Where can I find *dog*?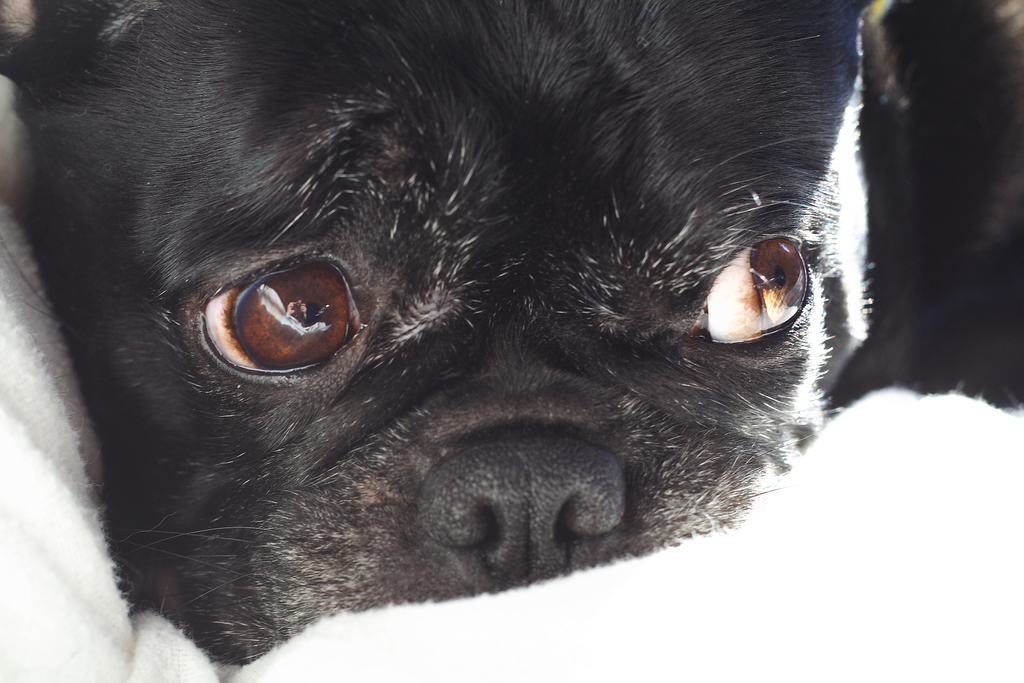
You can find it at 0,0,1023,668.
